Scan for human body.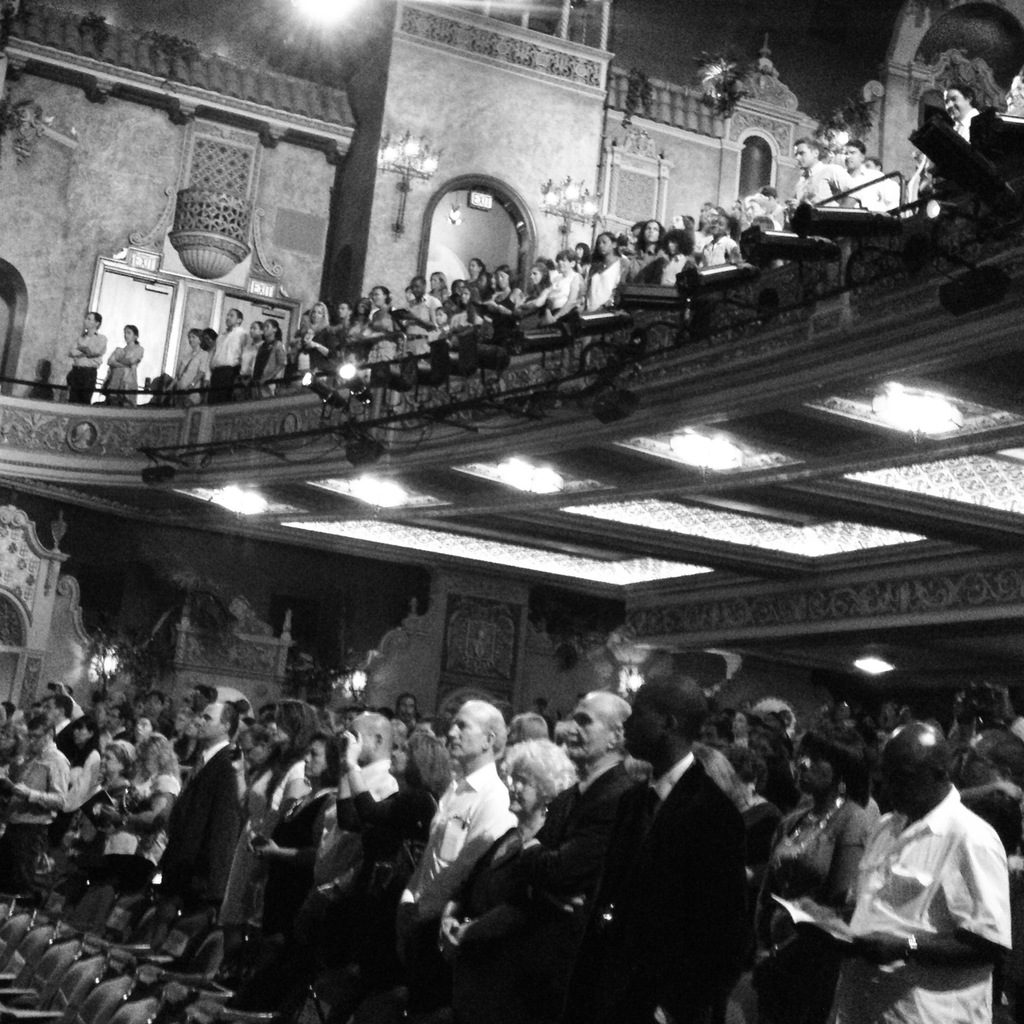
Scan result: (90,727,177,895).
